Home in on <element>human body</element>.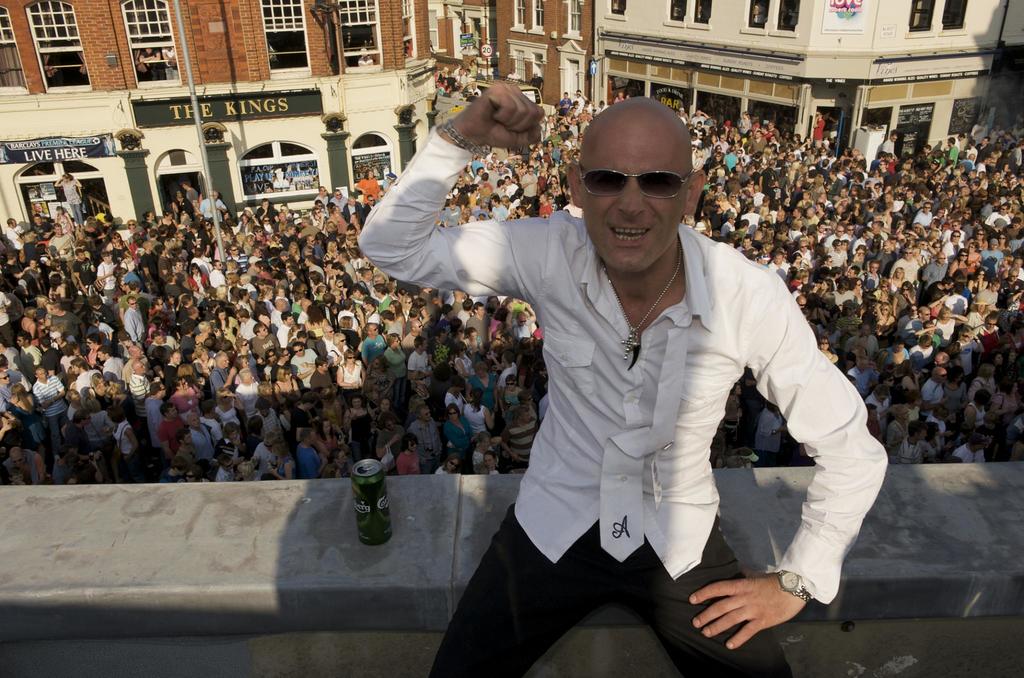
Homed in at 283 252 298 264.
